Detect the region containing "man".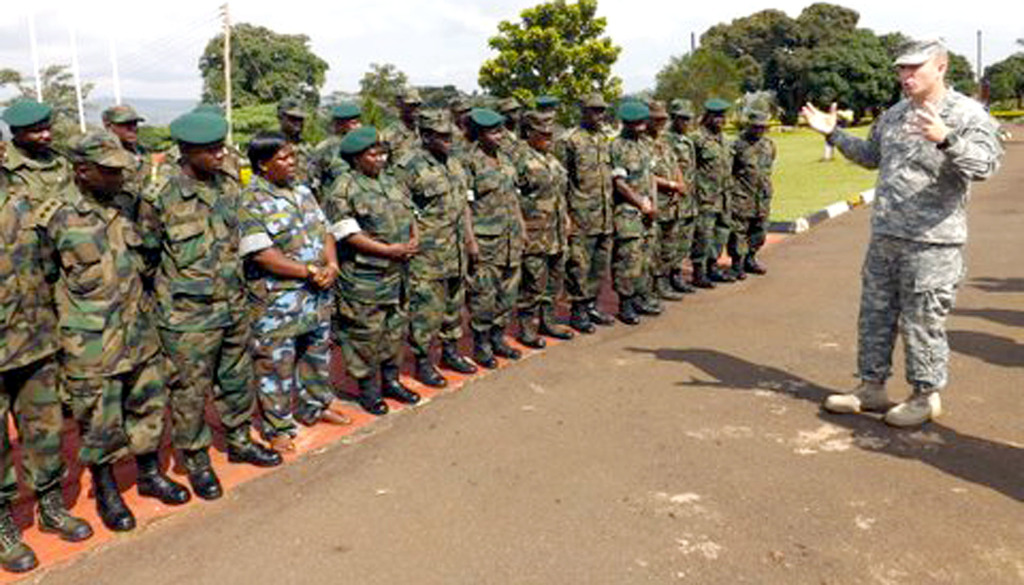
box(315, 101, 366, 187).
